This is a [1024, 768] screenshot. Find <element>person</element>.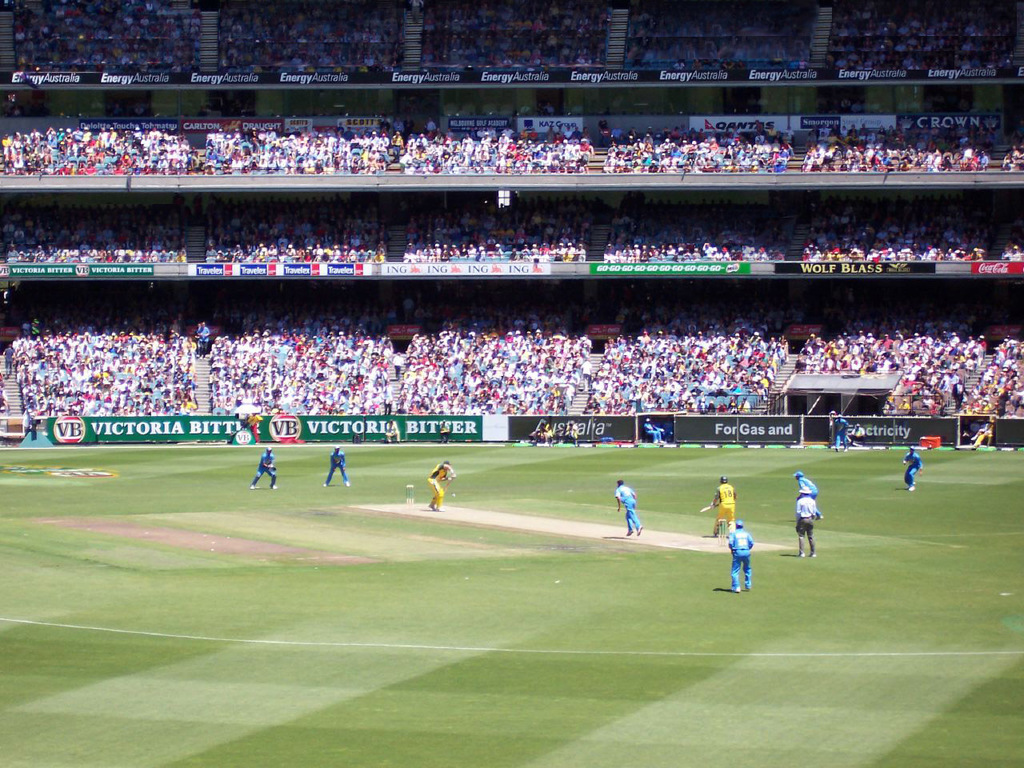
Bounding box: [833,412,850,454].
